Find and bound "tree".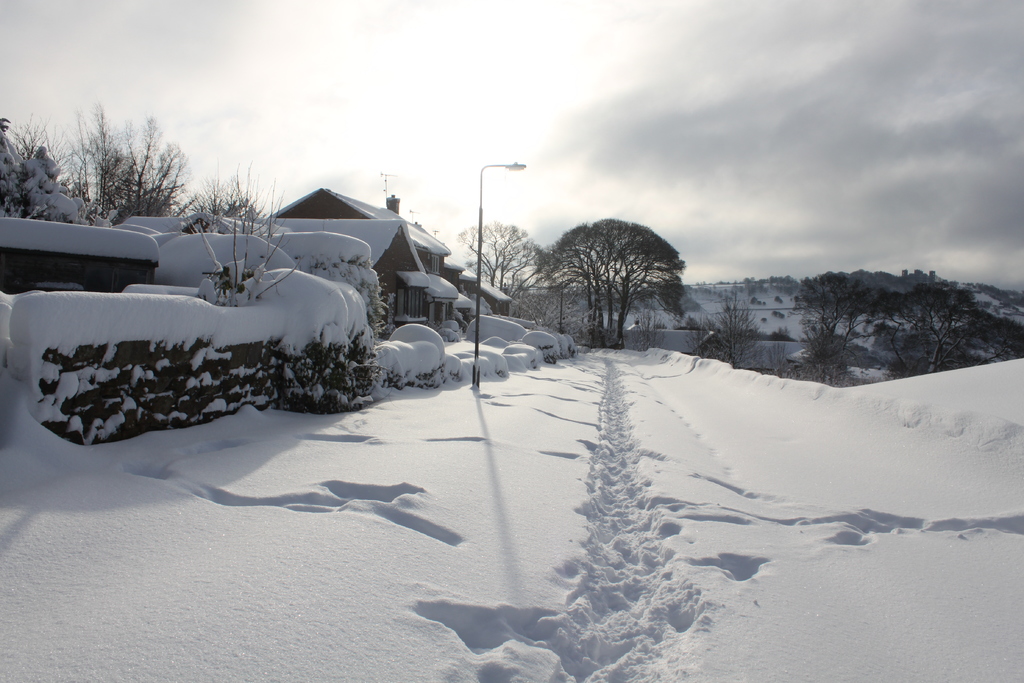
Bound: 543, 215, 689, 345.
